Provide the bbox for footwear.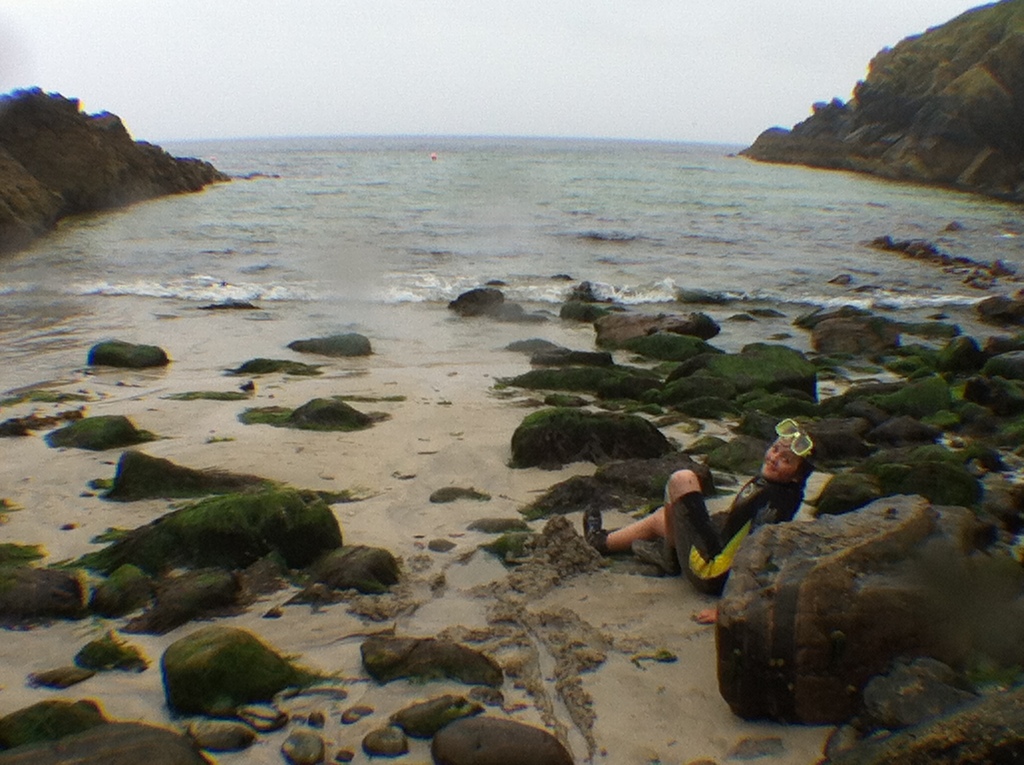
584,504,605,552.
